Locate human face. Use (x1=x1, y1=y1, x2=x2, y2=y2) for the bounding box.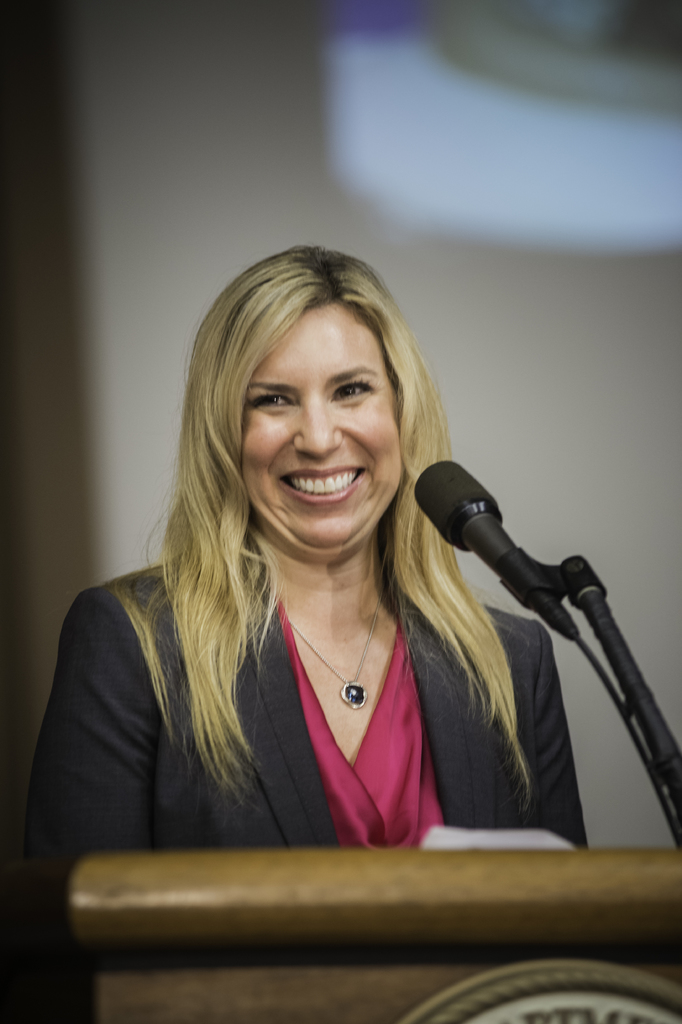
(x1=238, y1=303, x2=403, y2=554).
